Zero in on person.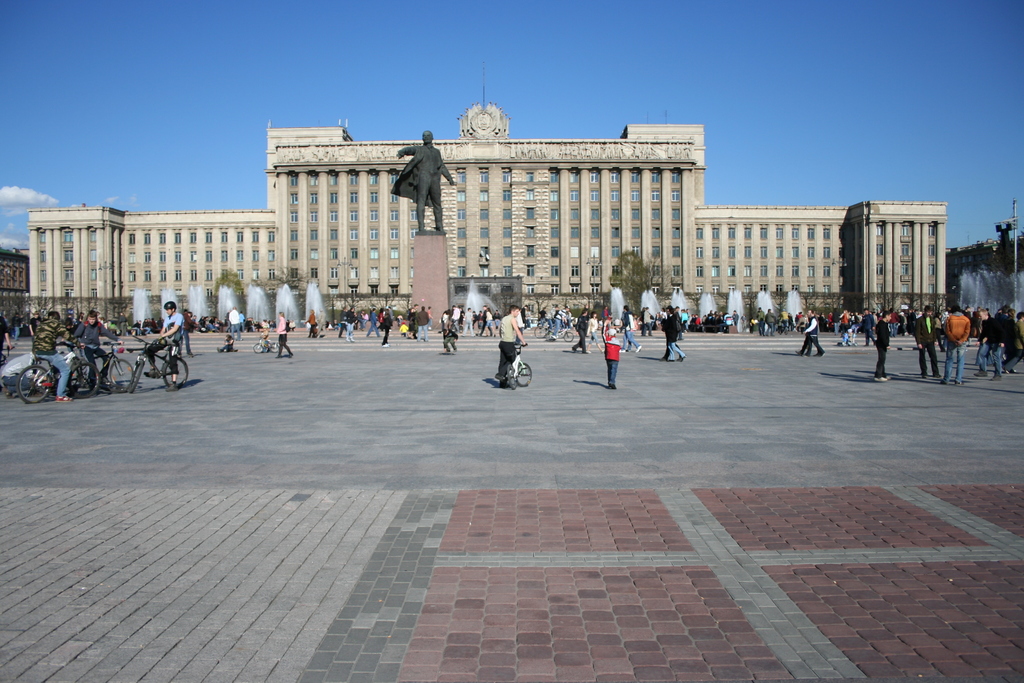
Zeroed in: Rect(874, 310, 893, 376).
